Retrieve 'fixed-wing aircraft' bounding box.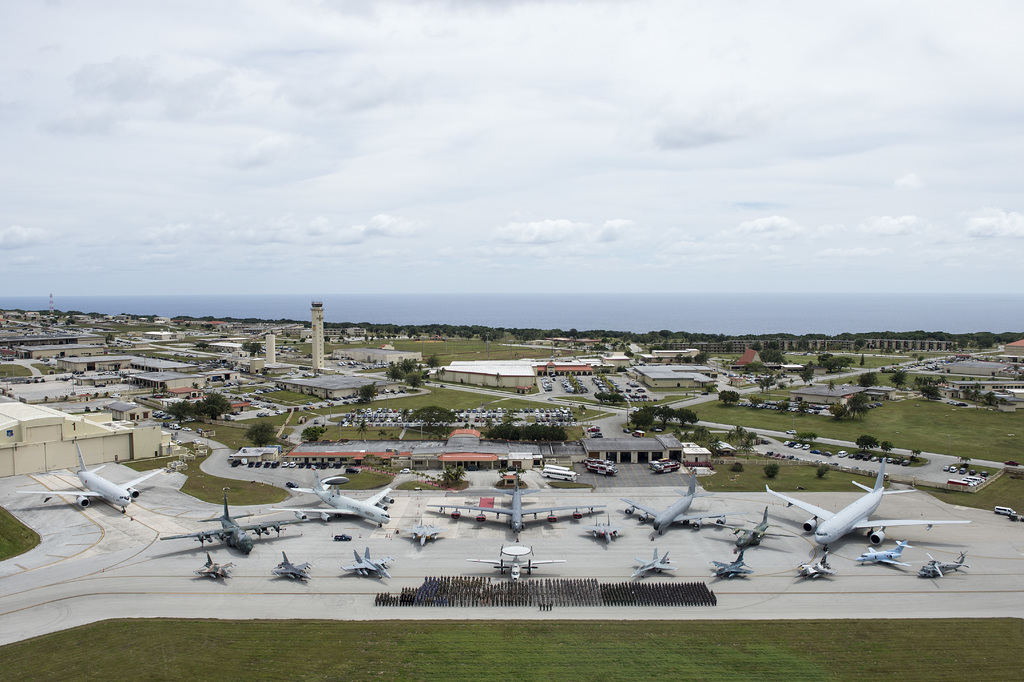
Bounding box: 193 550 236 586.
